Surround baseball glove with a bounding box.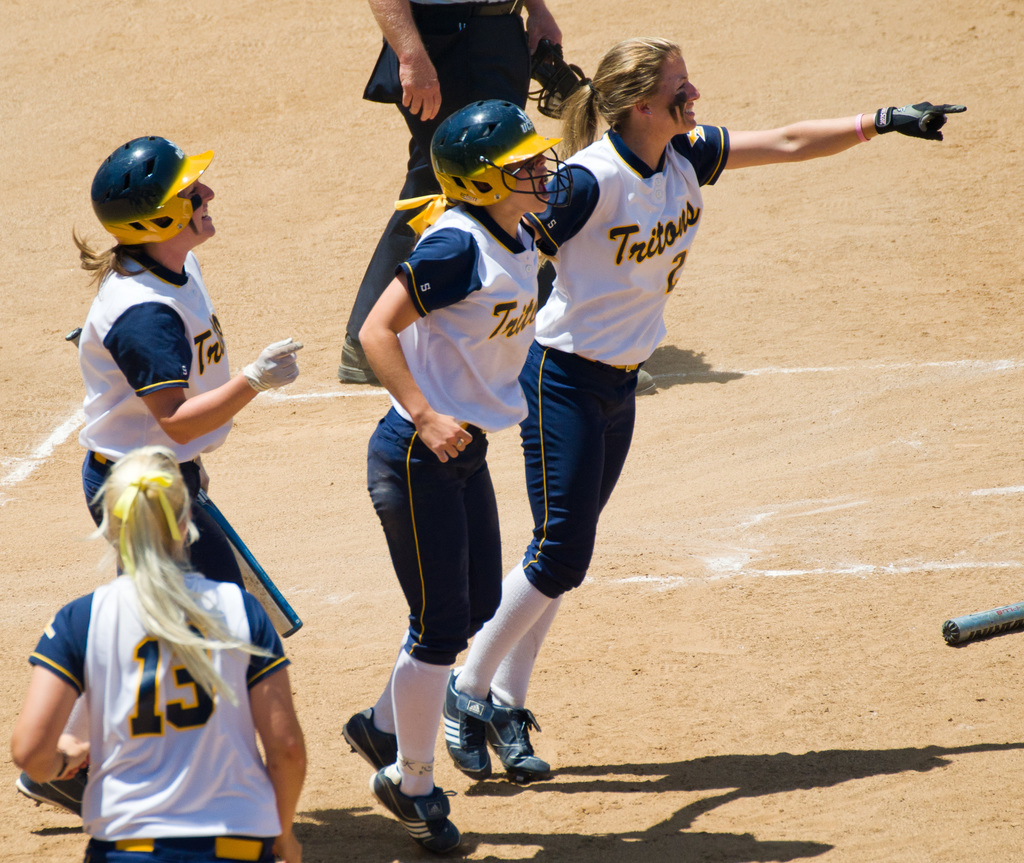
x1=243 y1=335 x2=305 y2=401.
